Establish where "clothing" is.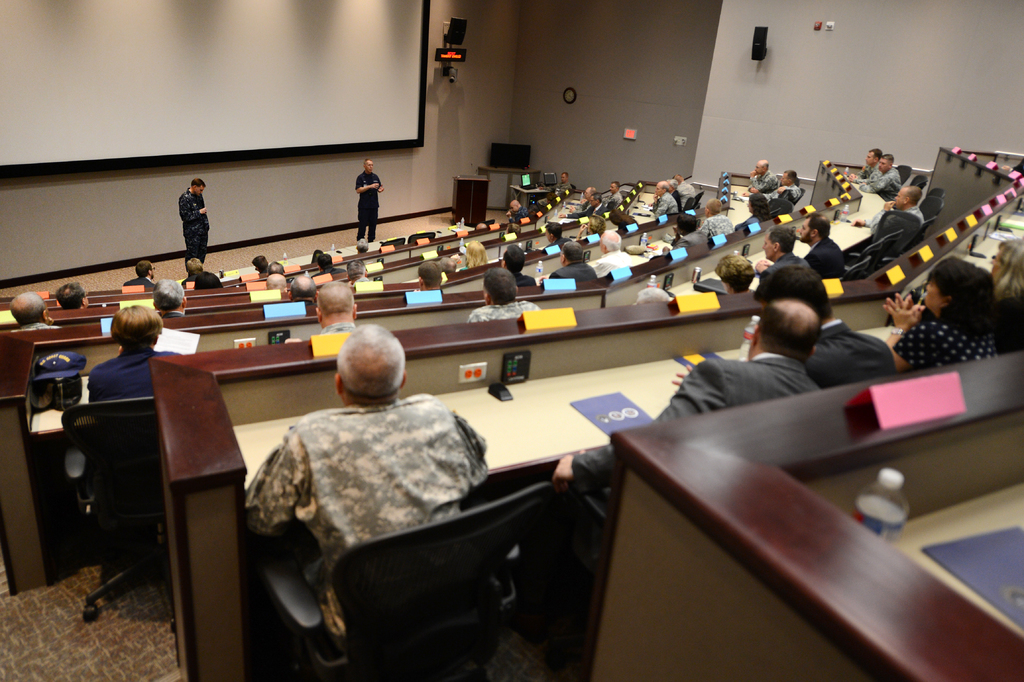
Established at [left=671, top=232, right=707, bottom=252].
